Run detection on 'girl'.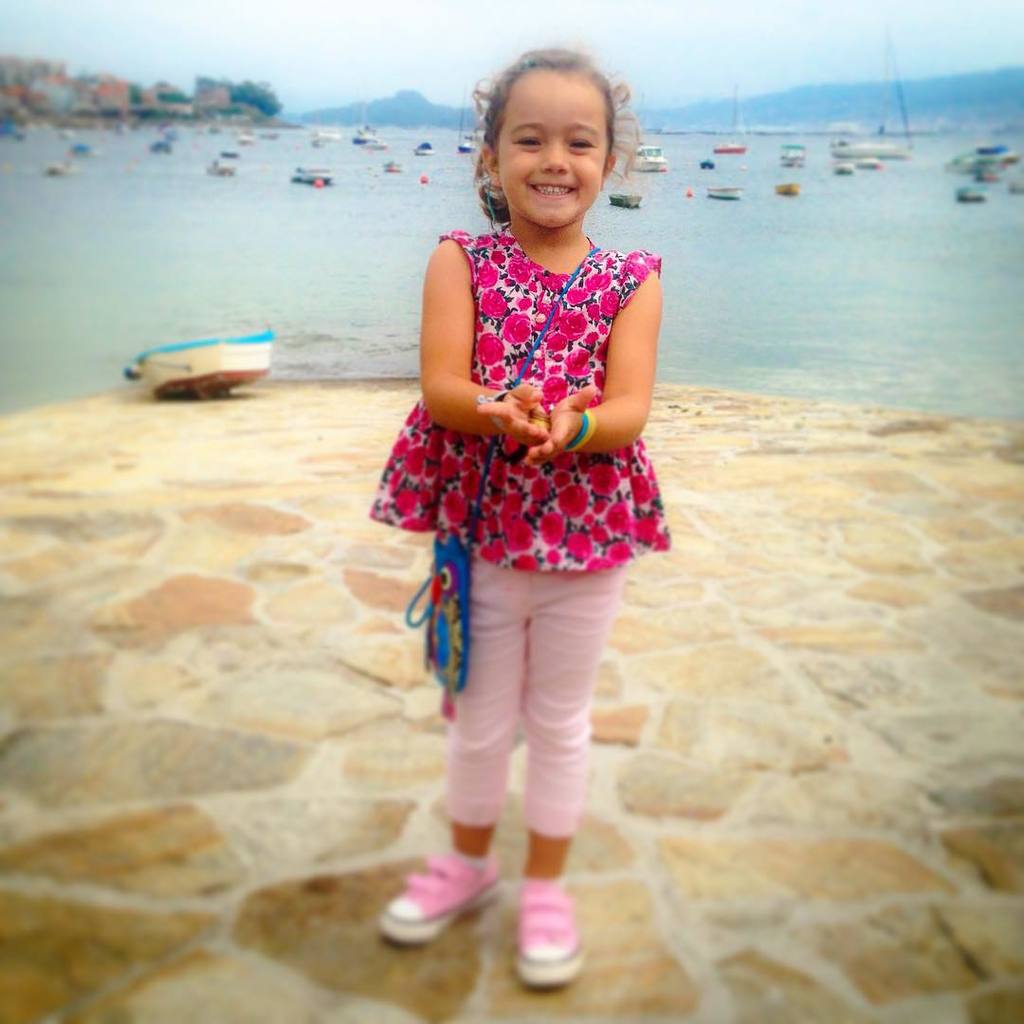
Result: x1=369 y1=32 x2=671 y2=990.
